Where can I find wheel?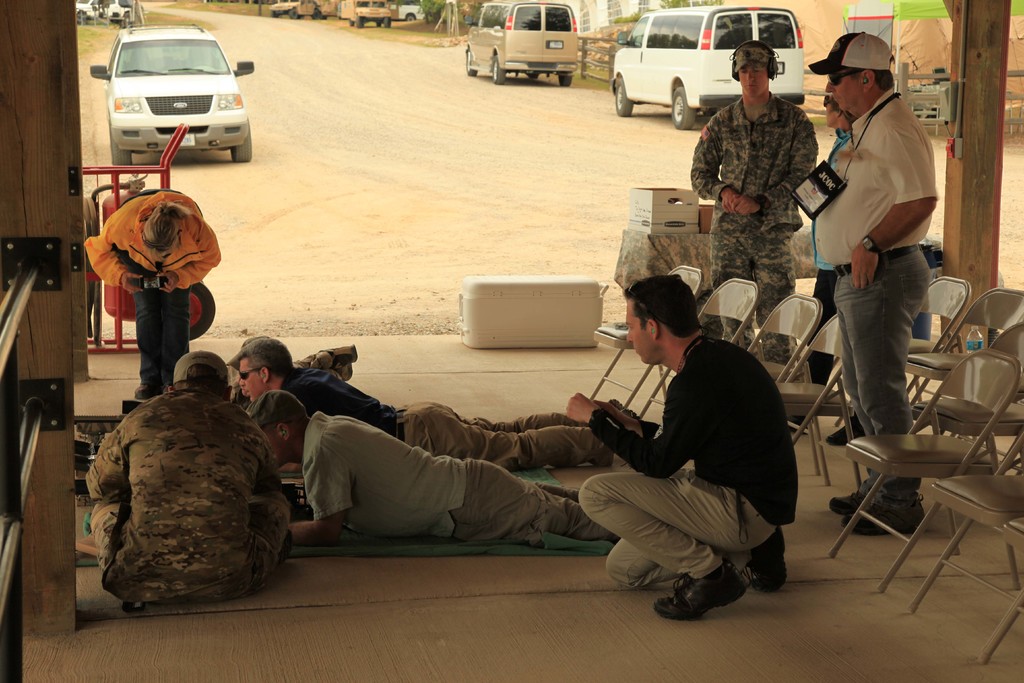
You can find it at [489, 56, 510, 86].
